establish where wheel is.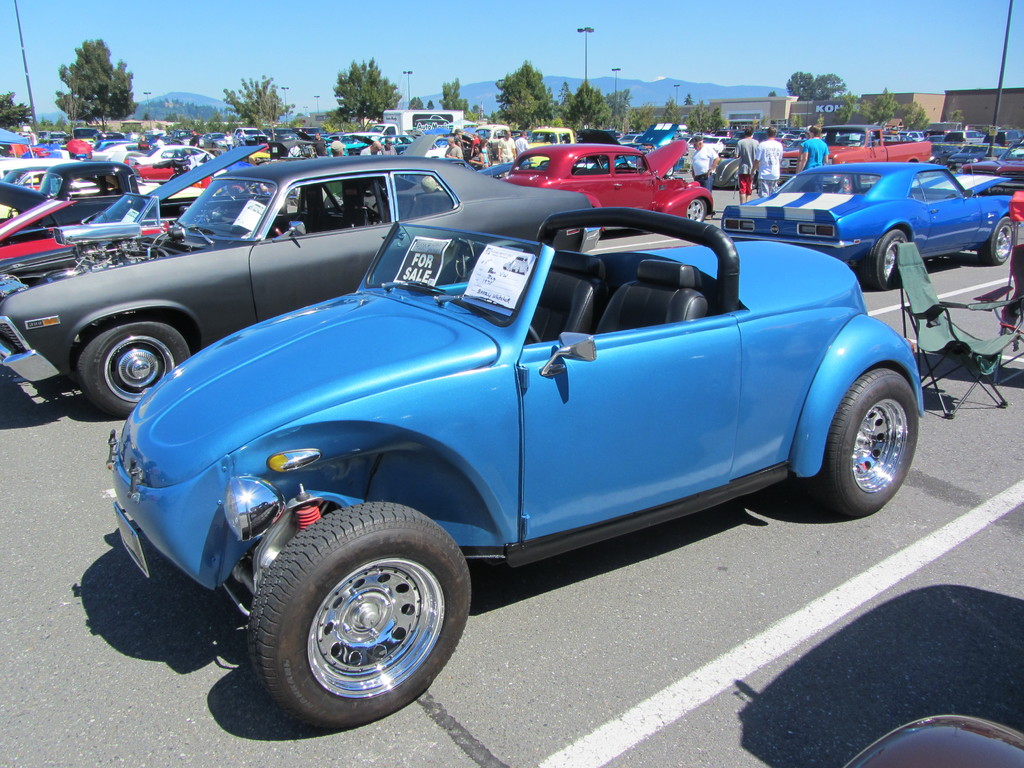
Established at <region>513, 266, 520, 273</region>.
